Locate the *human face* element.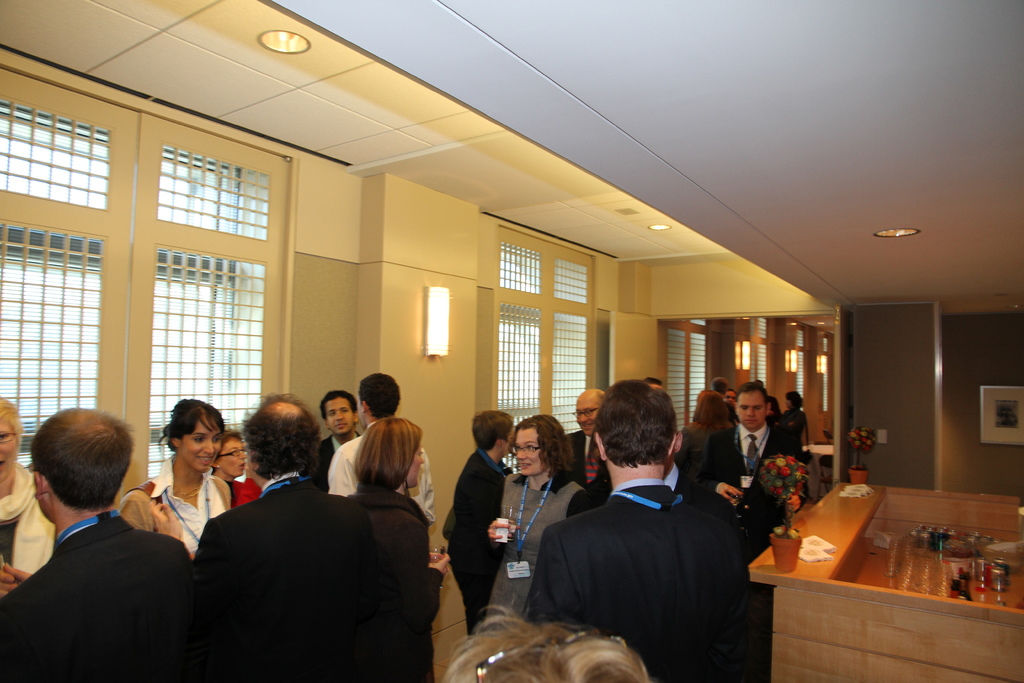
Element bbox: box(575, 389, 598, 440).
